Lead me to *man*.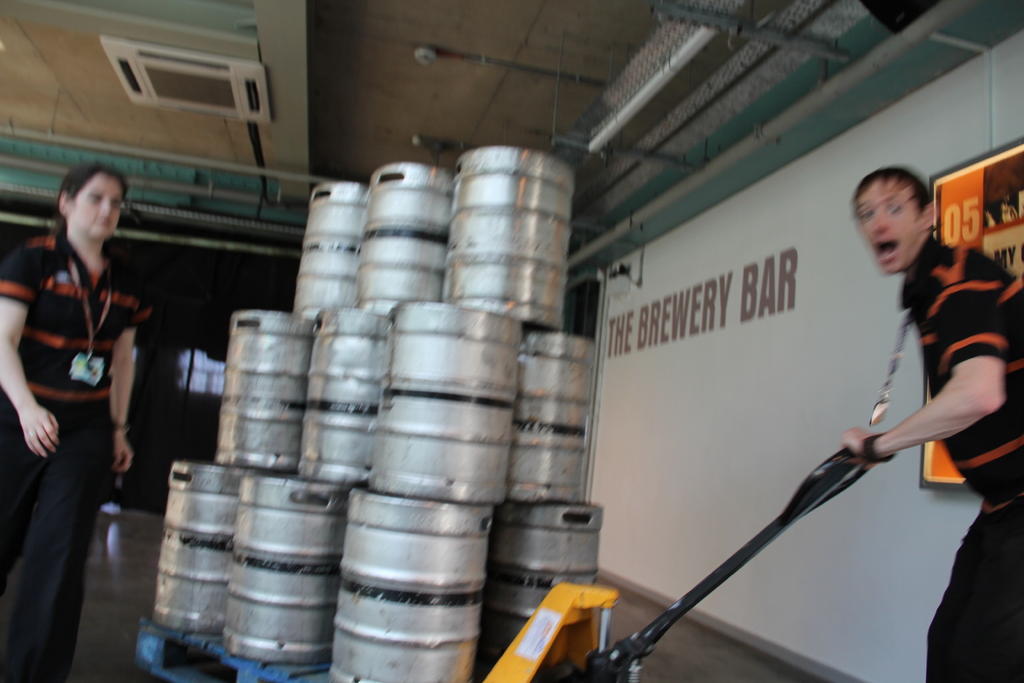
Lead to <bbox>817, 154, 1012, 561</bbox>.
